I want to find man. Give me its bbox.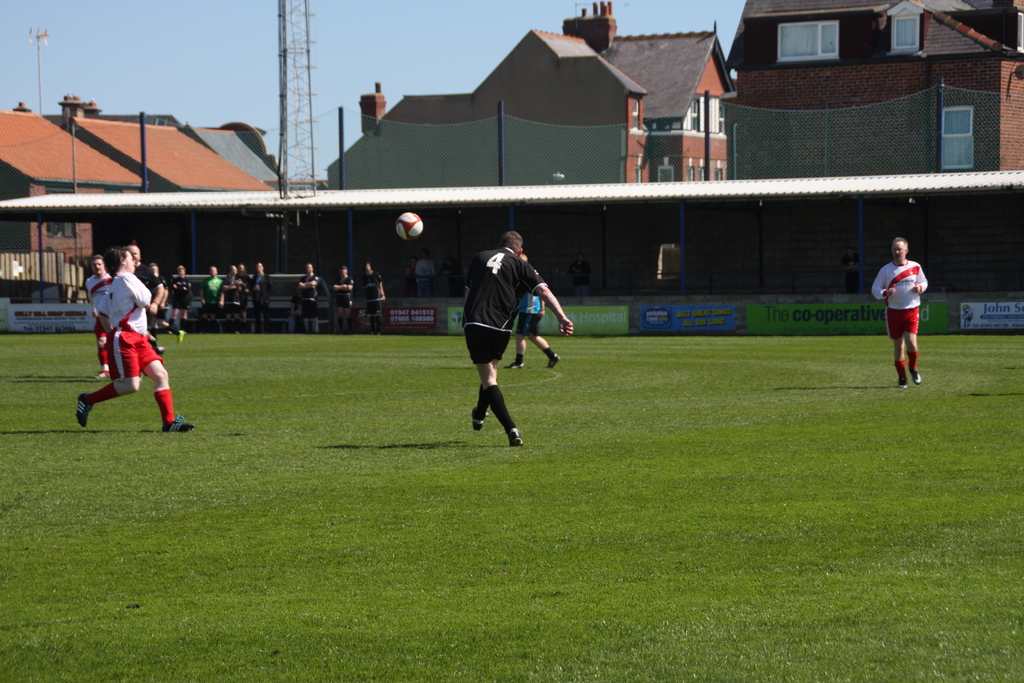
[509, 256, 564, 366].
